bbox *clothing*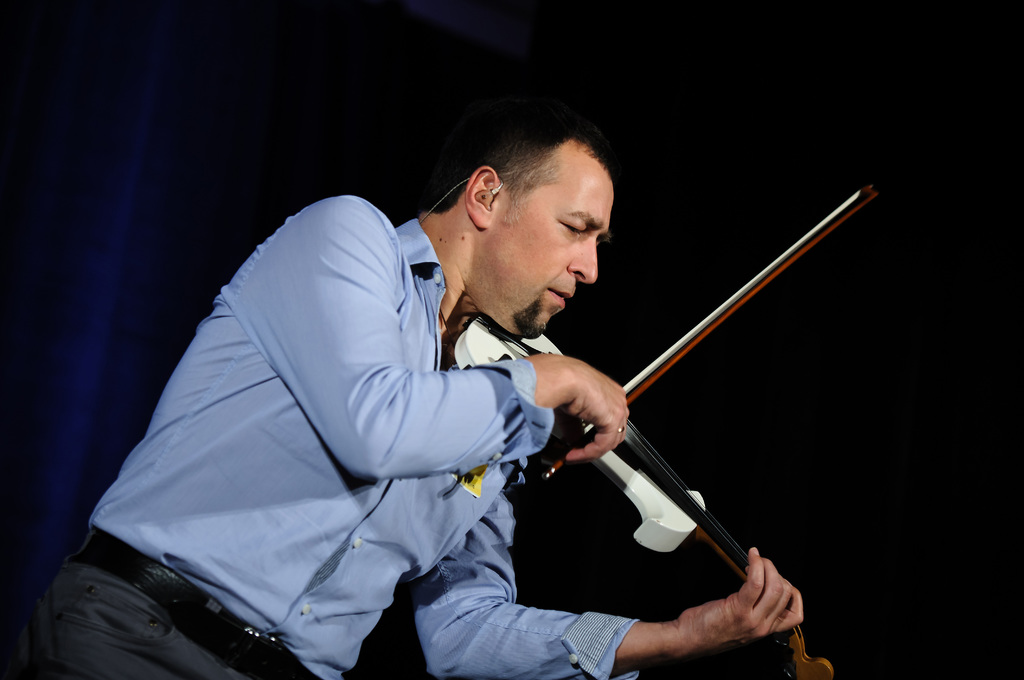
pyautogui.locateOnScreen(70, 166, 563, 656)
